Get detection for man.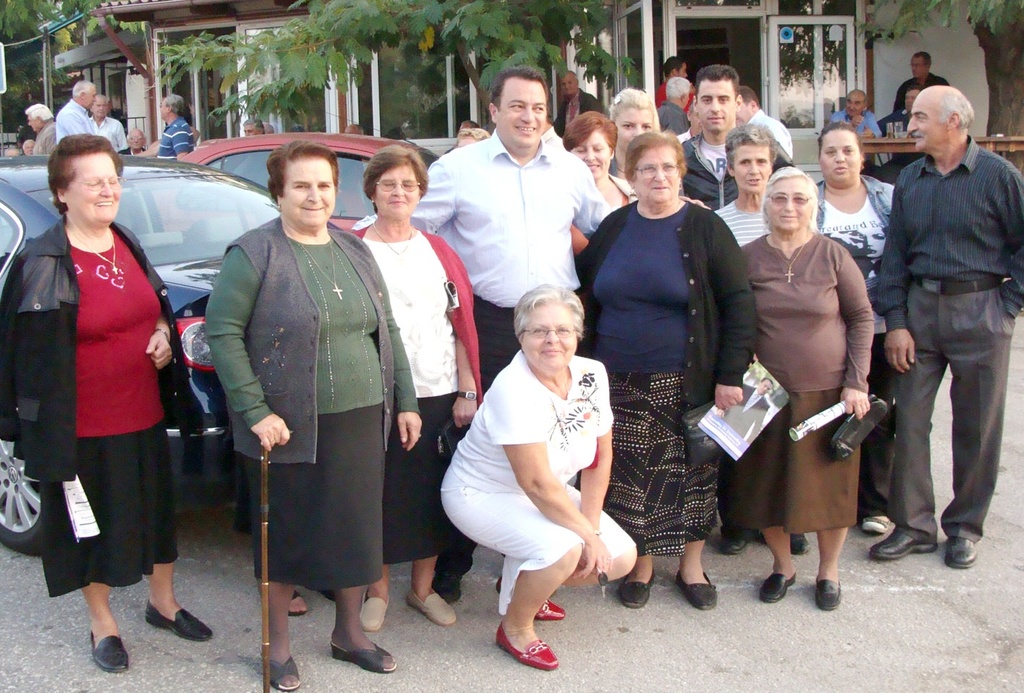
Detection: [86,95,129,152].
